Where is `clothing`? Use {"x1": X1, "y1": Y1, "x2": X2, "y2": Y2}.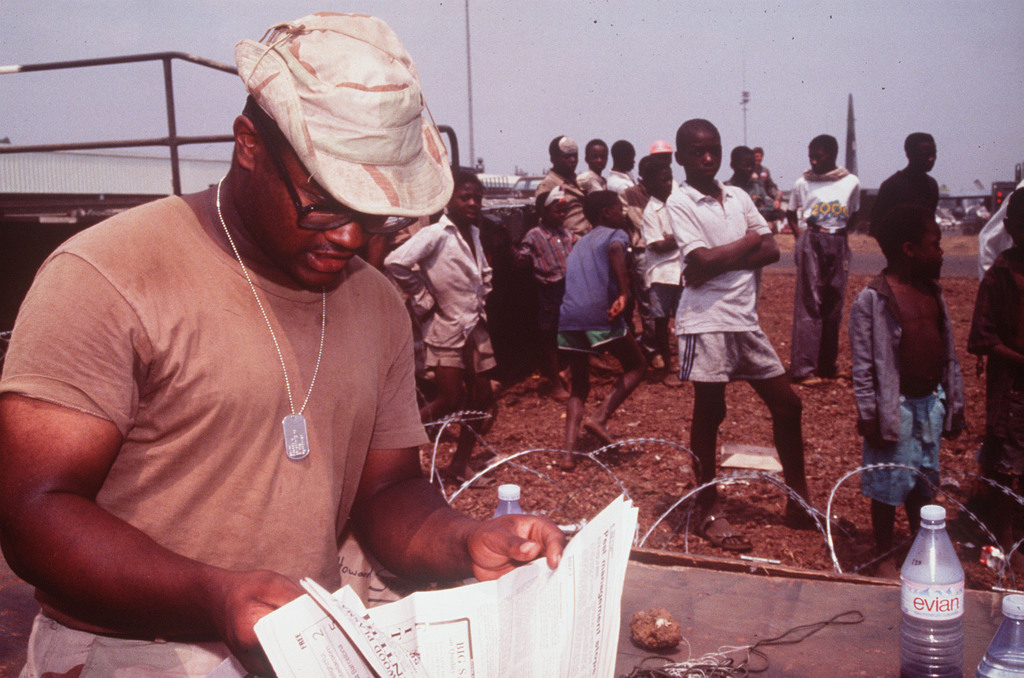
{"x1": 961, "y1": 236, "x2": 1023, "y2": 485}.
